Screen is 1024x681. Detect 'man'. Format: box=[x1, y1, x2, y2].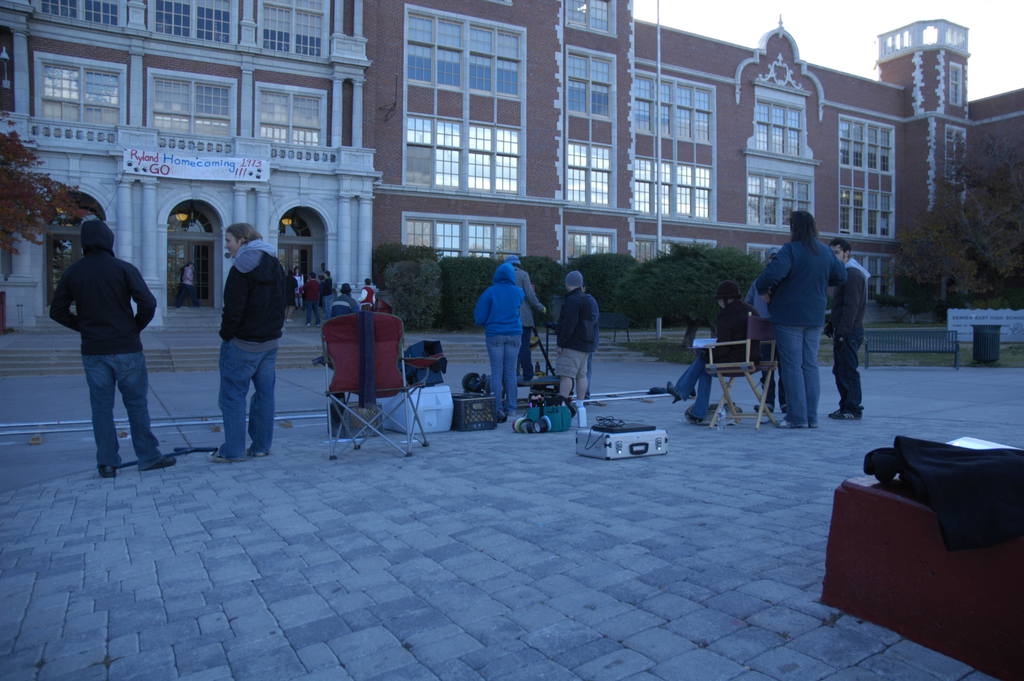
box=[362, 276, 375, 306].
